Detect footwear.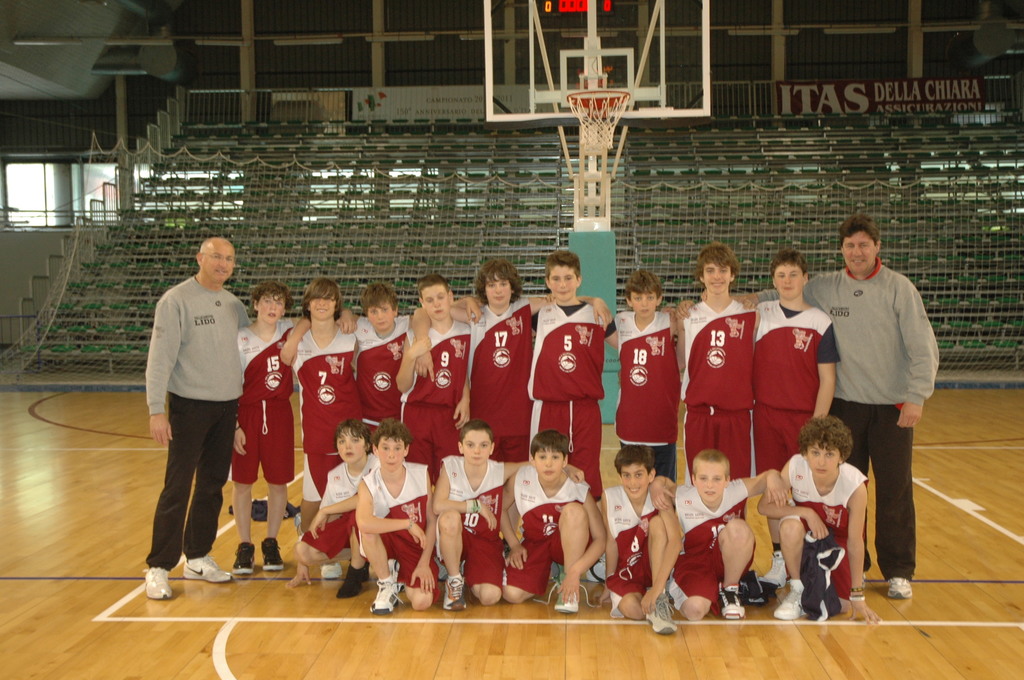
Detected at box(255, 539, 281, 571).
